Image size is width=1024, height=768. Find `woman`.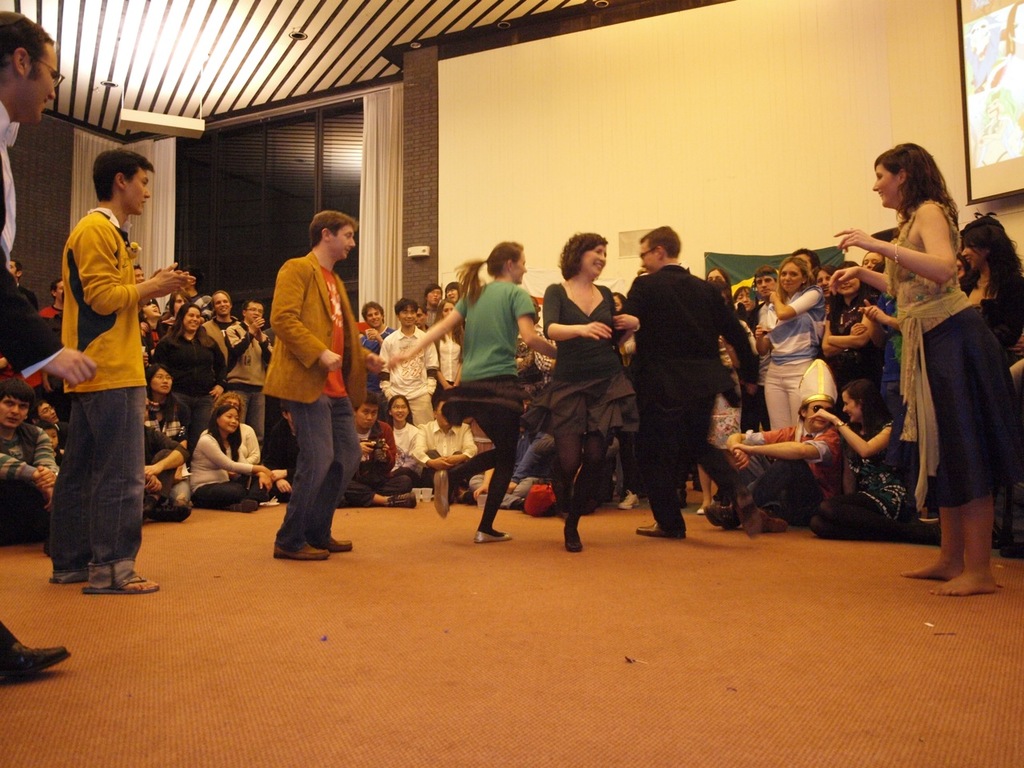
<bbox>133, 294, 173, 350</bbox>.
